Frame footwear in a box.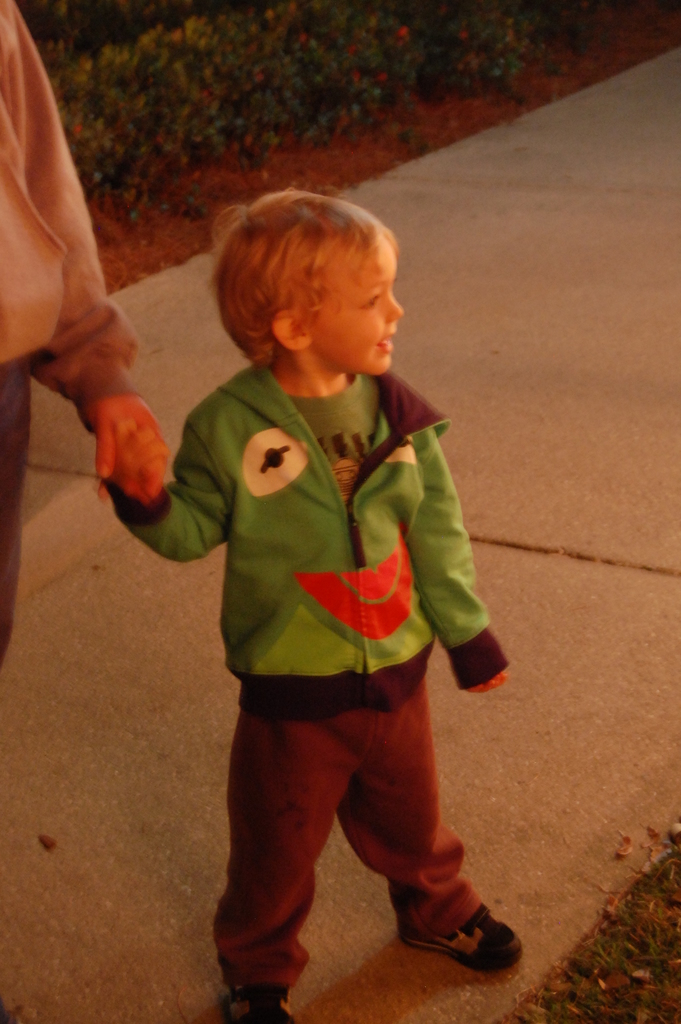
{"left": 391, "top": 865, "right": 524, "bottom": 988}.
